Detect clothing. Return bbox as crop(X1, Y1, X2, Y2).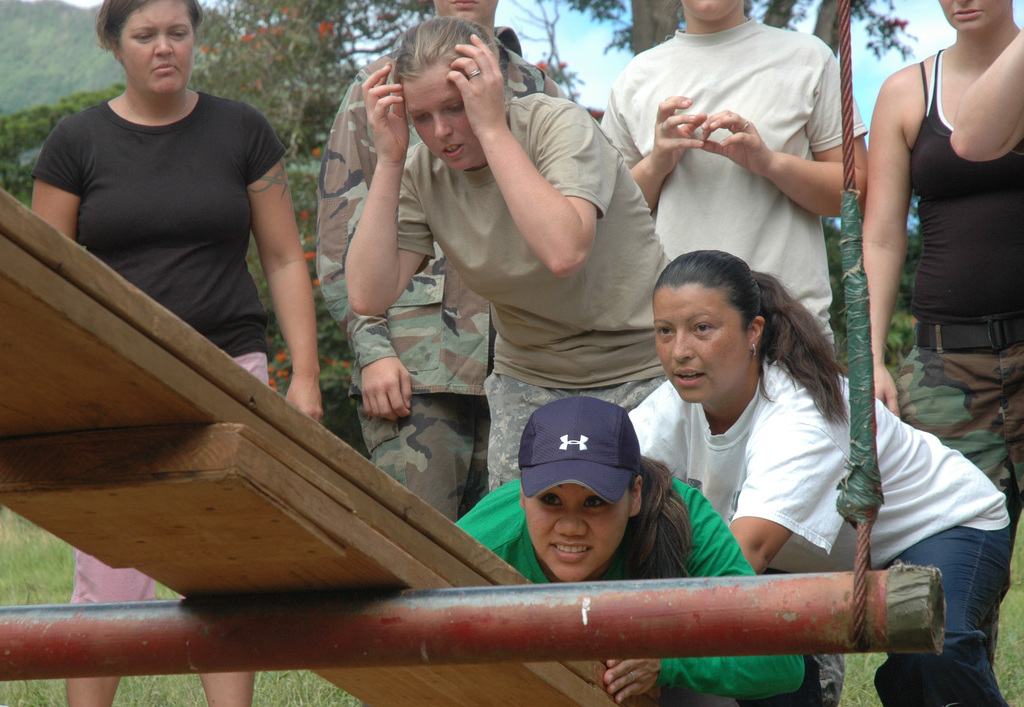
crop(617, 367, 1017, 706).
